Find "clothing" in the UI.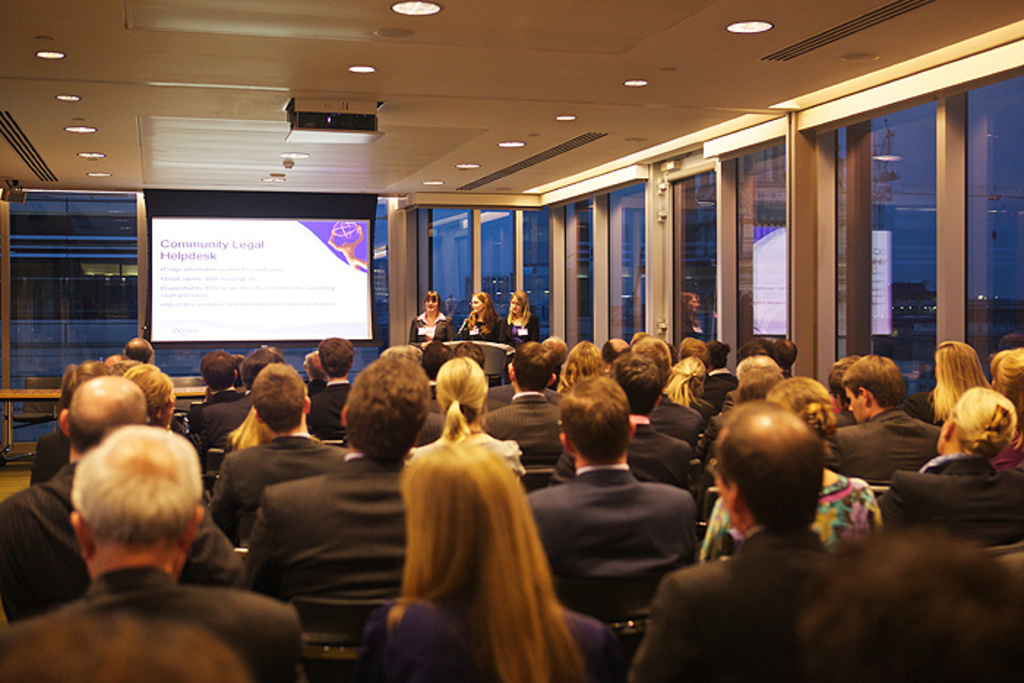
UI element at crop(407, 314, 451, 341).
